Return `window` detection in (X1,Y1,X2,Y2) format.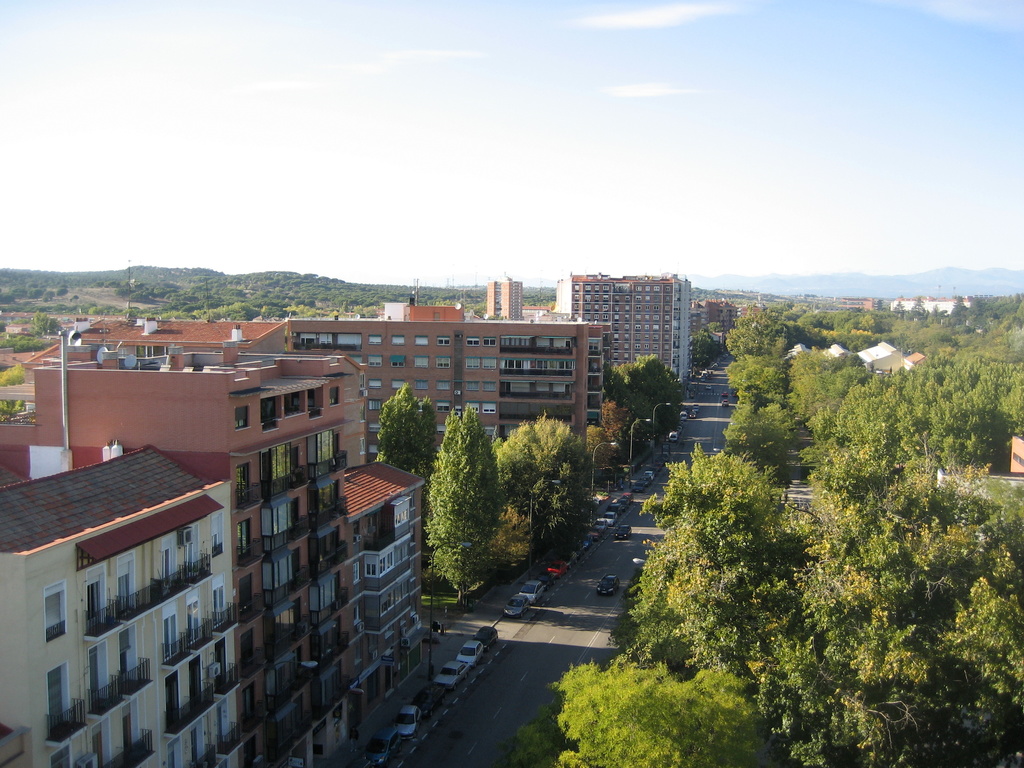
(429,332,455,351).
